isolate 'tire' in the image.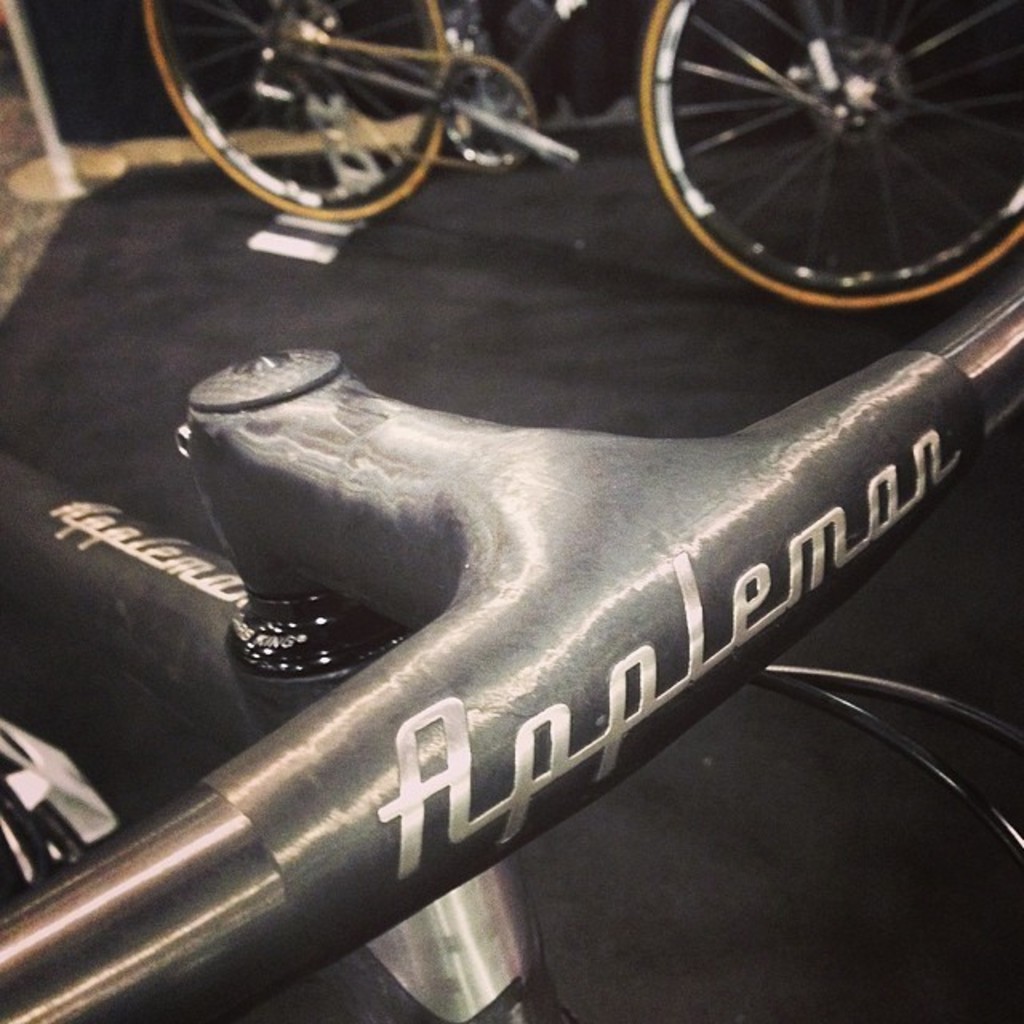
Isolated region: pyautogui.locateOnScreen(131, 0, 456, 216).
